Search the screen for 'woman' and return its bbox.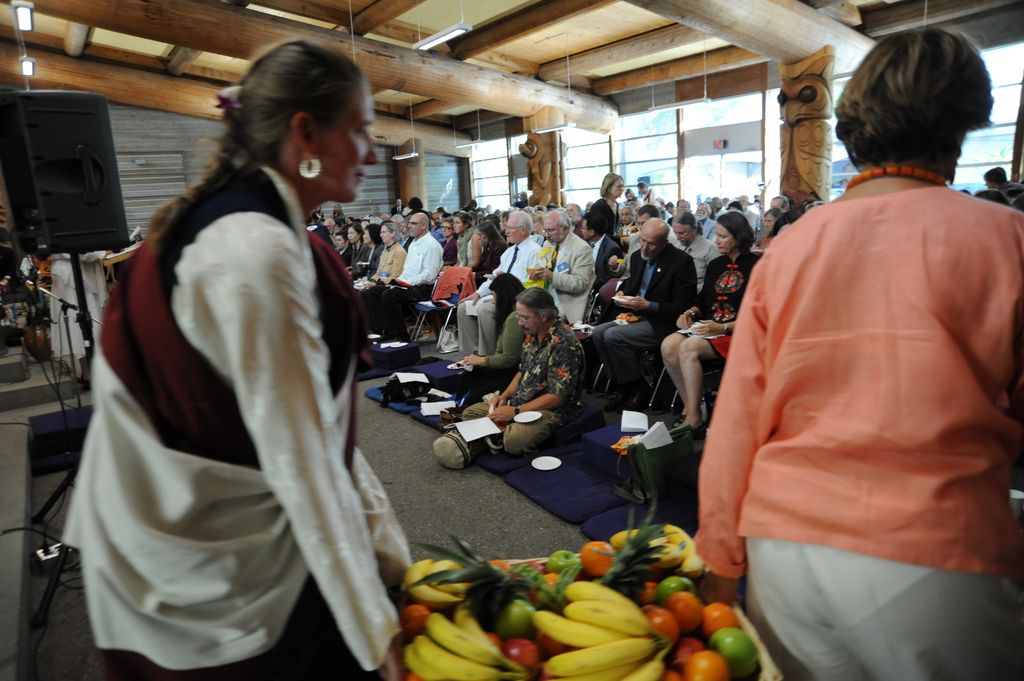
Found: select_region(499, 211, 509, 233).
